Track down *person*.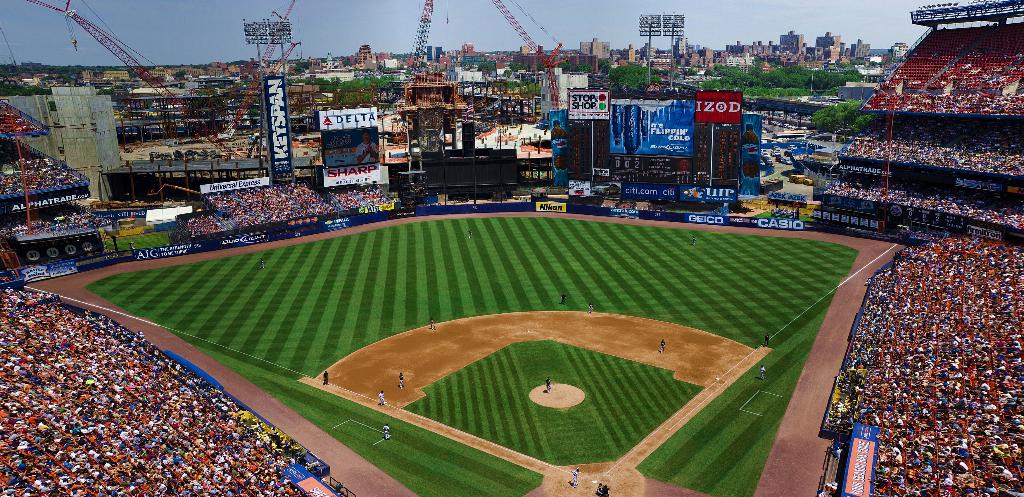
Tracked to box(375, 386, 385, 409).
